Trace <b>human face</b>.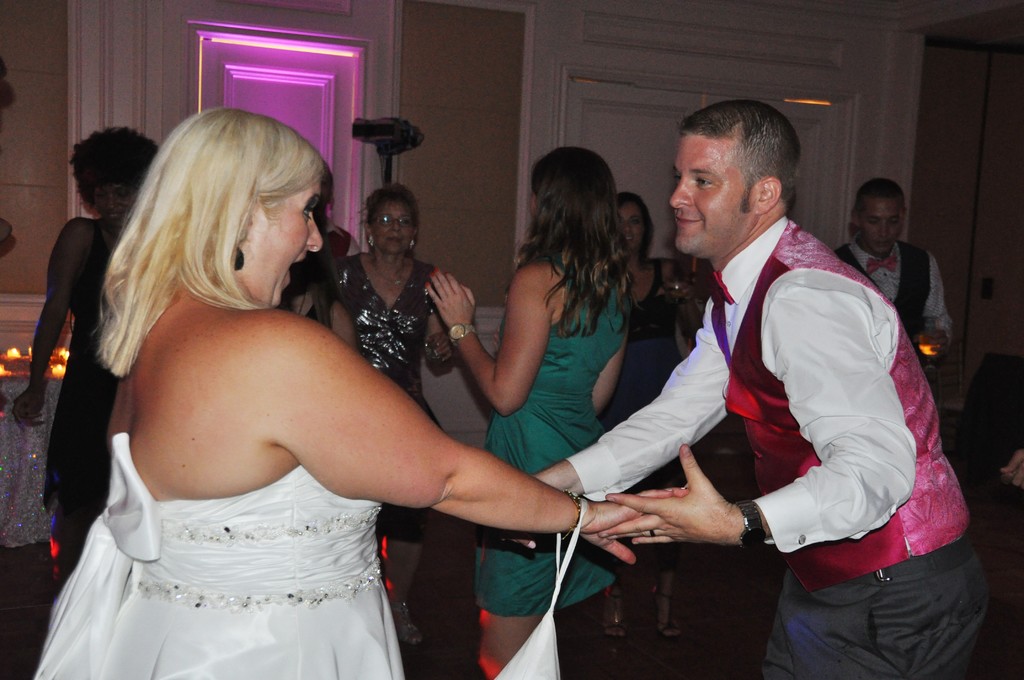
Traced to 248/177/326/303.
